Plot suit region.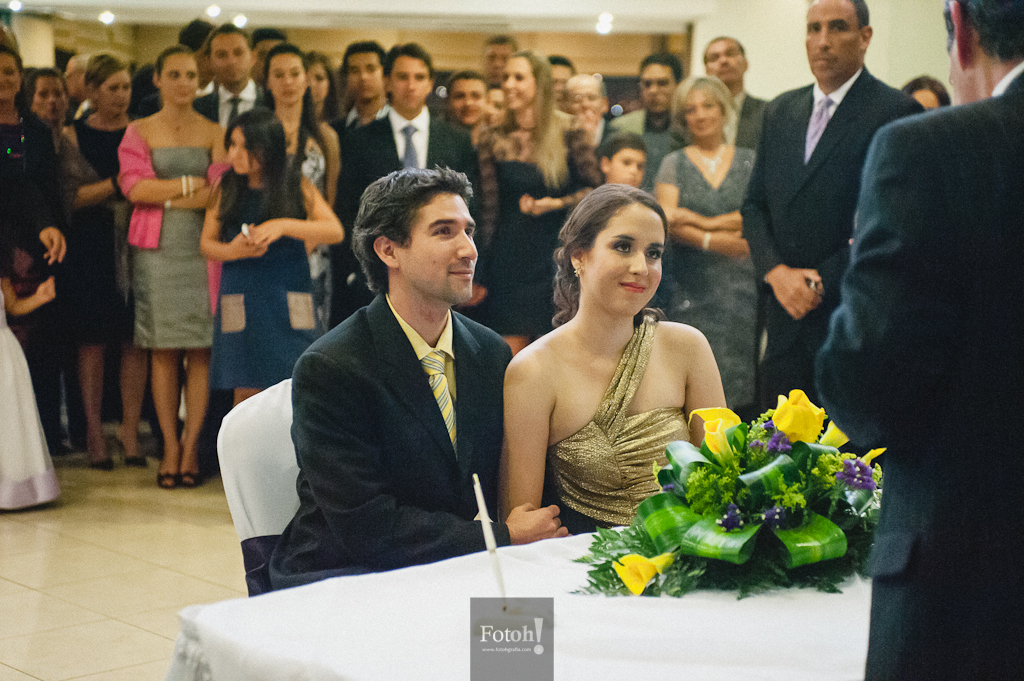
Plotted at box=[270, 289, 598, 587].
